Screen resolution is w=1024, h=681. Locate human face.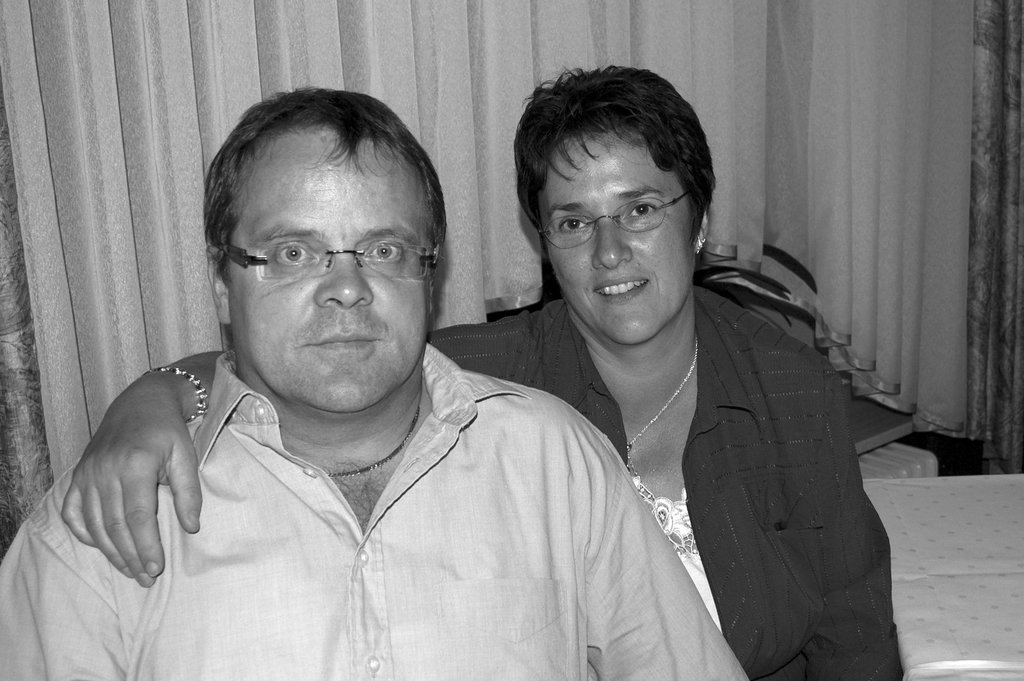
(229, 147, 429, 411).
